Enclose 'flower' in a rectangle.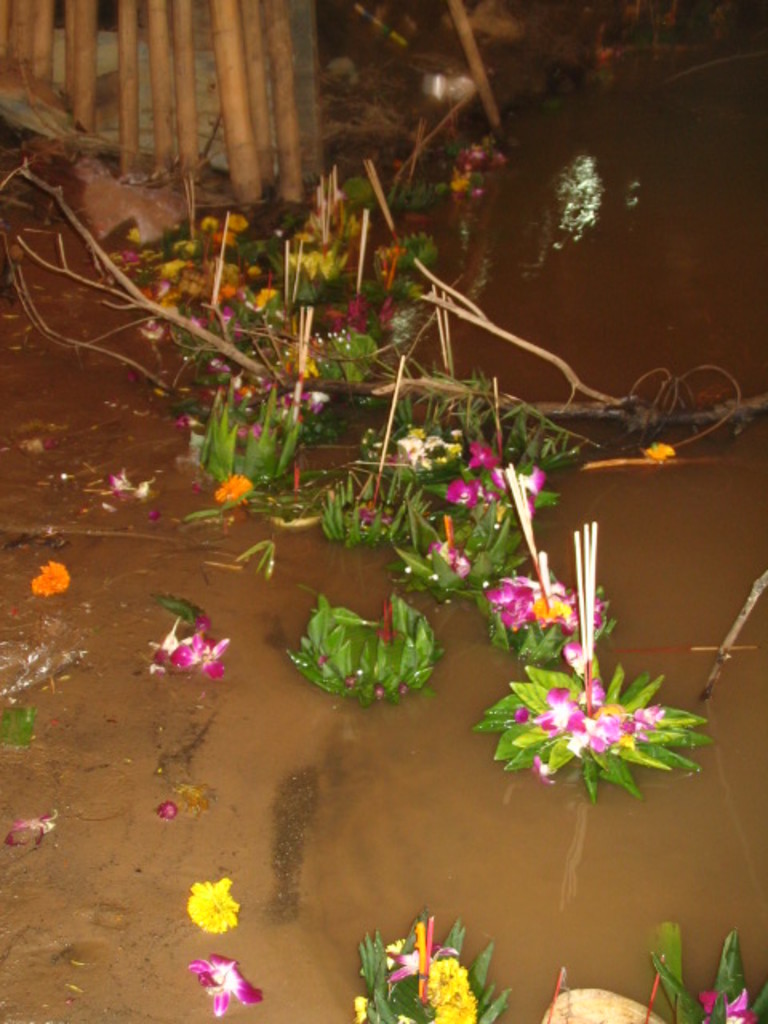
box(491, 149, 504, 162).
